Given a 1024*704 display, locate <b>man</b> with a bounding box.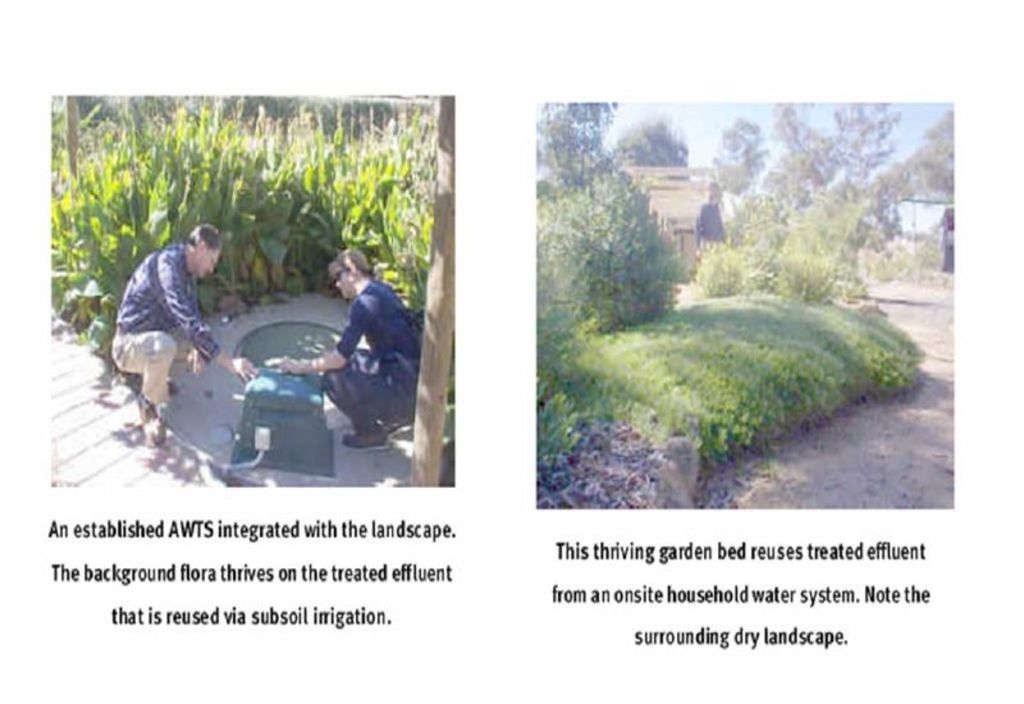
Located: [692,179,724,248].
